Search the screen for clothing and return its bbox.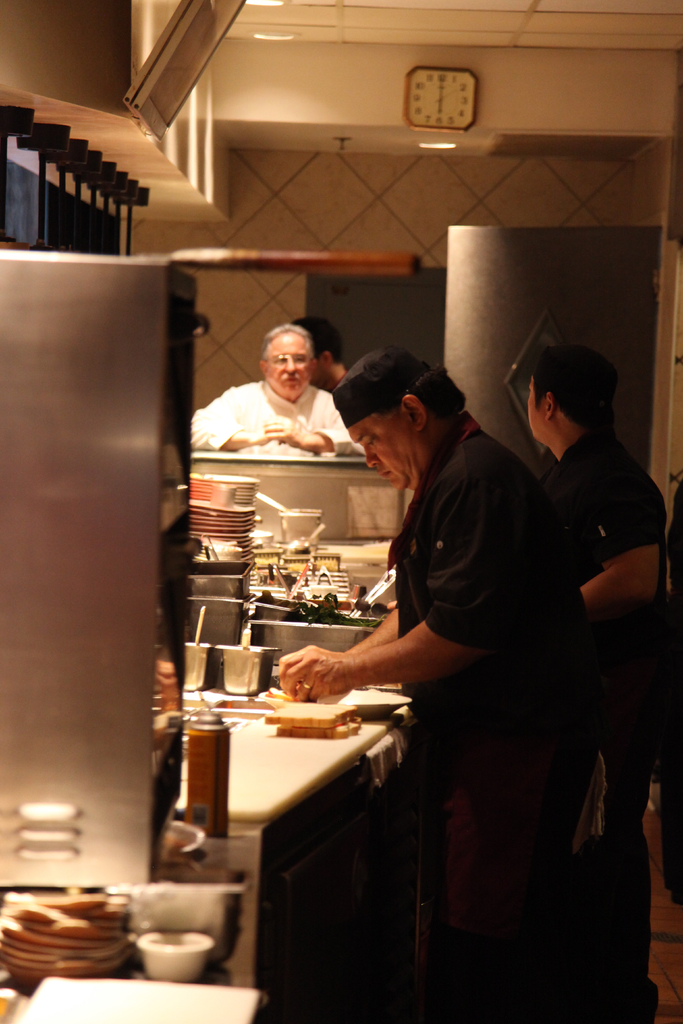
Found: (left=348, top=365, right=601, bottom=981).
